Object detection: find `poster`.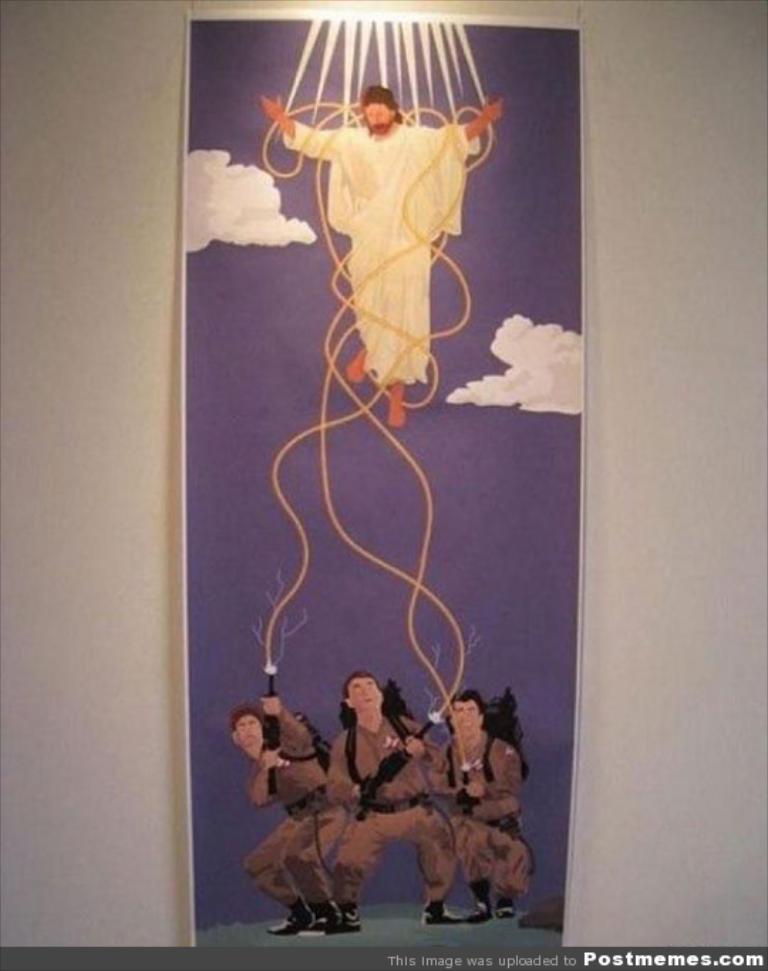
[x1=174, y1=16, x2=594, y2=945].
